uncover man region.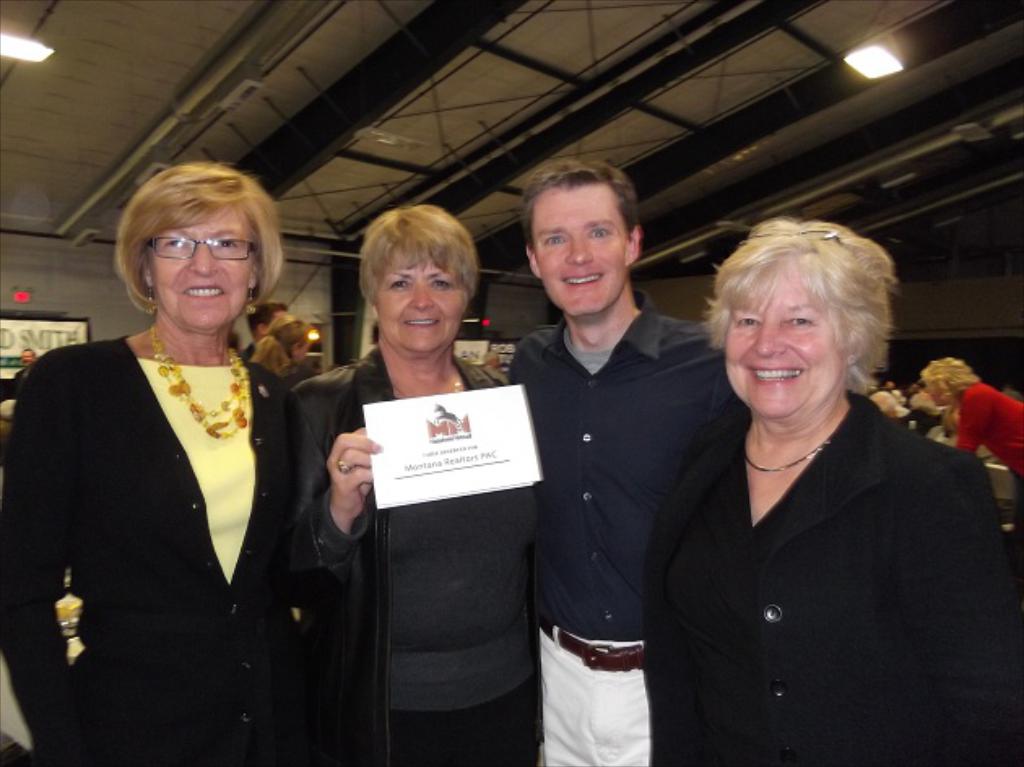
Uncovered: (16, 348, 41, 385).
